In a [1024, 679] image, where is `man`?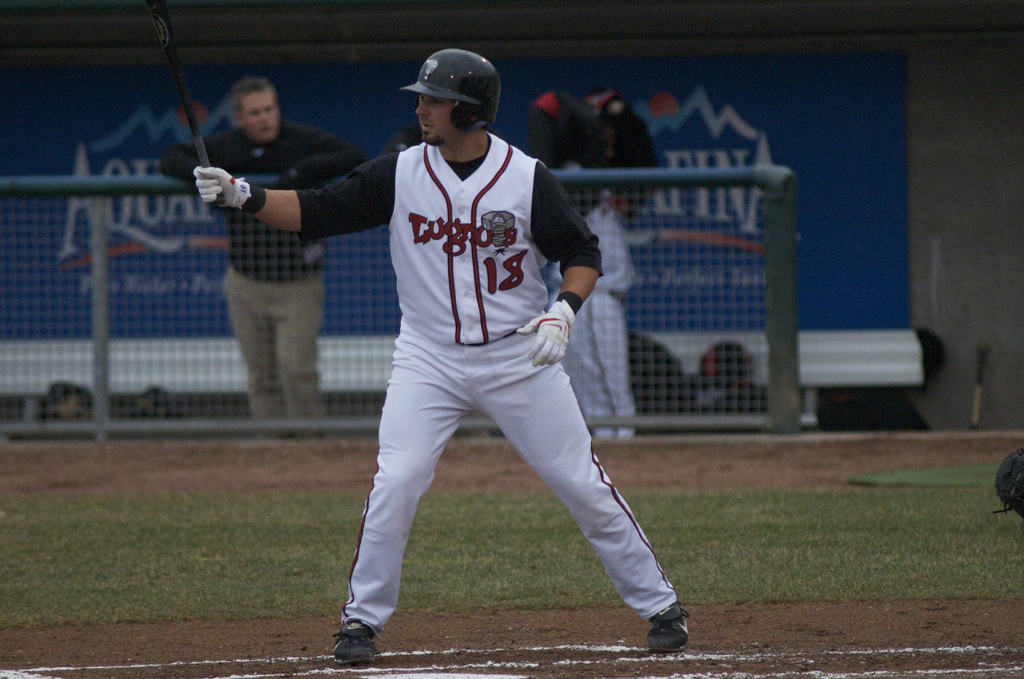
crop(158, 73, 343, 425).
